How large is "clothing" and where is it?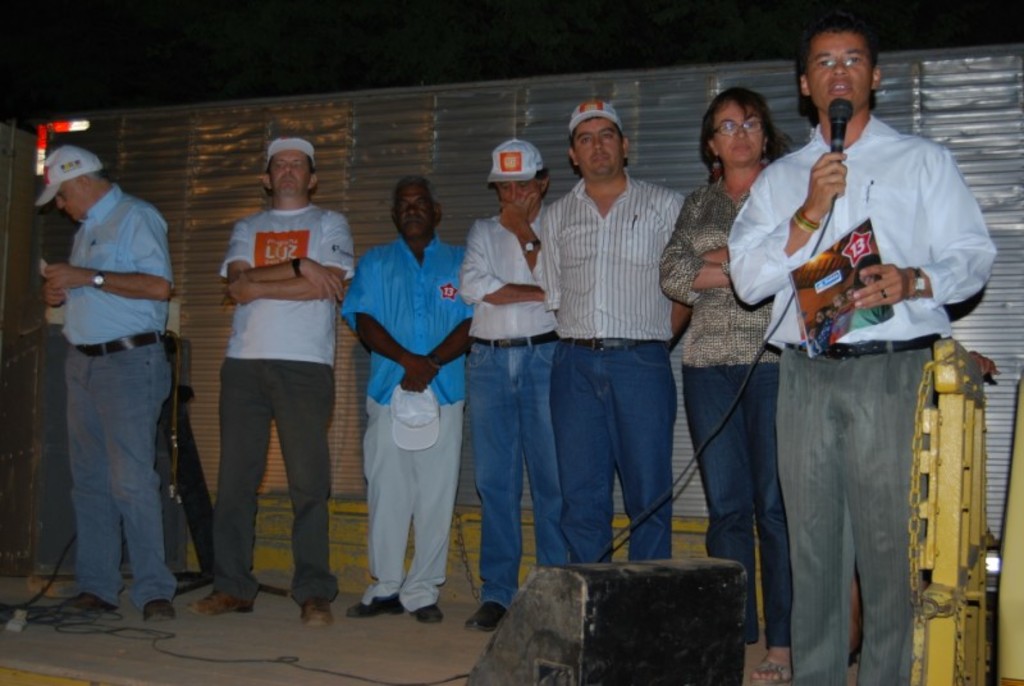
Bounding box: rect(46, 178, 172, 613).
